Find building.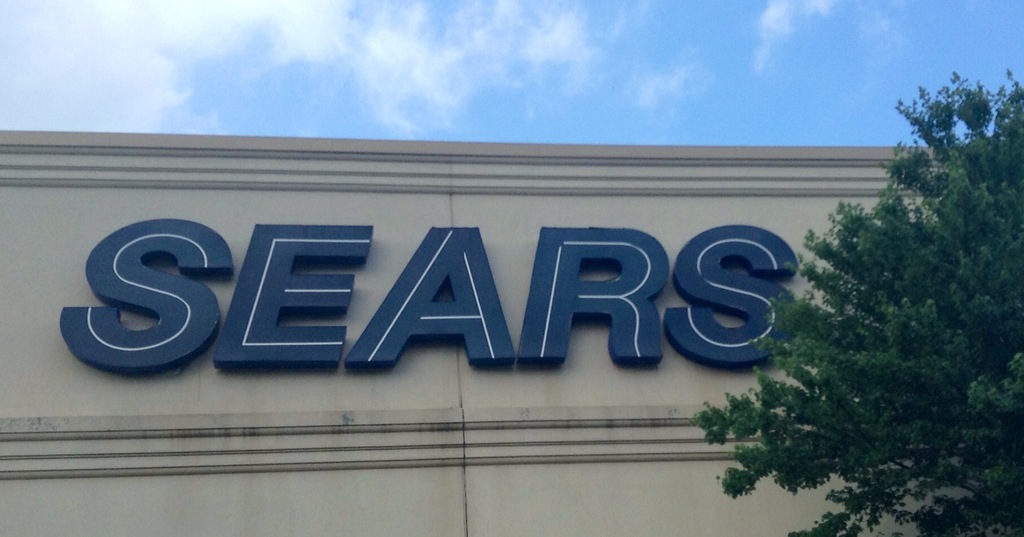
(0, 135, 925, 533).
